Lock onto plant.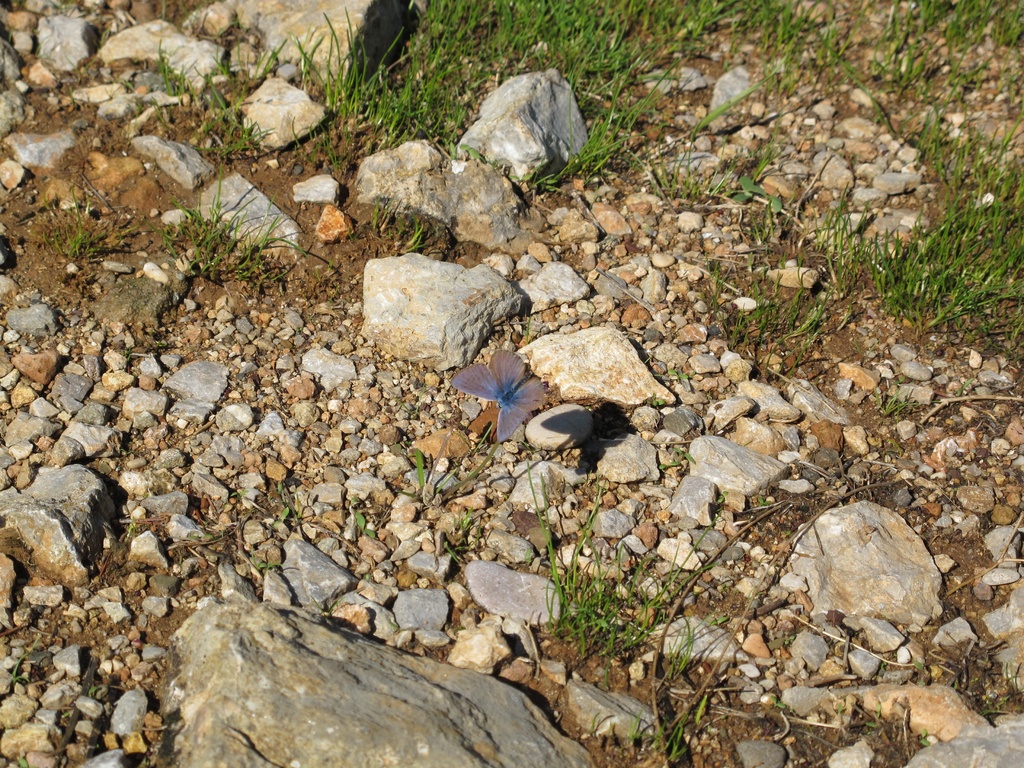
Locked: locate(838, 700, 847, 719).
